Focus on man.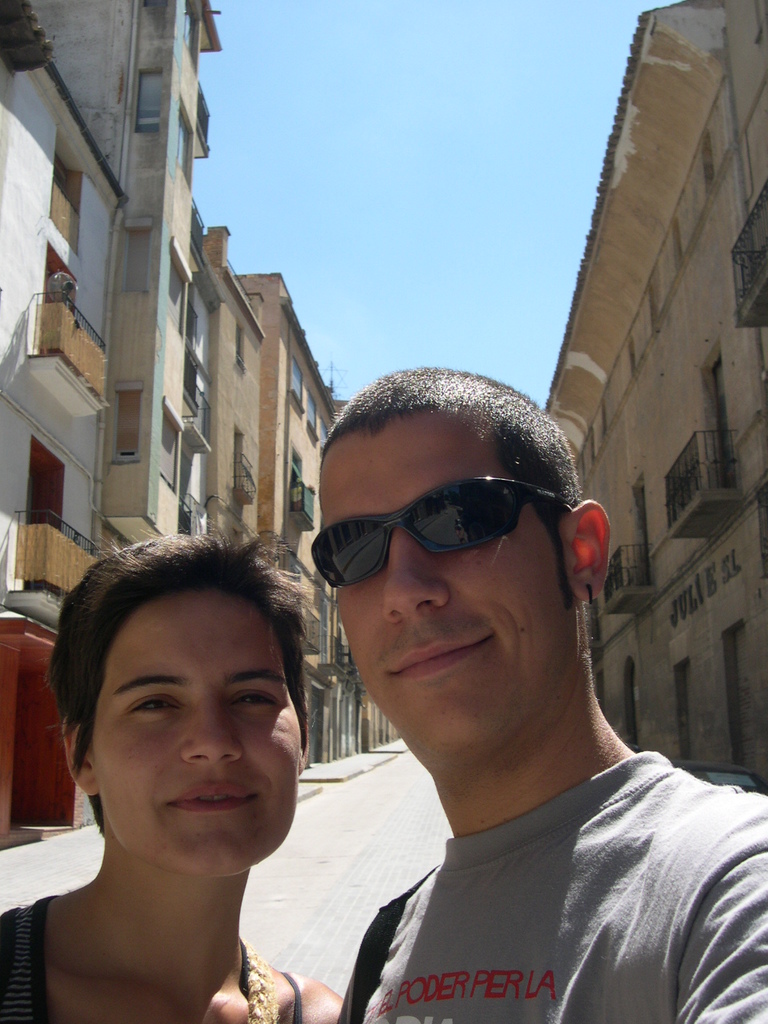
Focused at bbox=(223, 315, 741, 1023).
